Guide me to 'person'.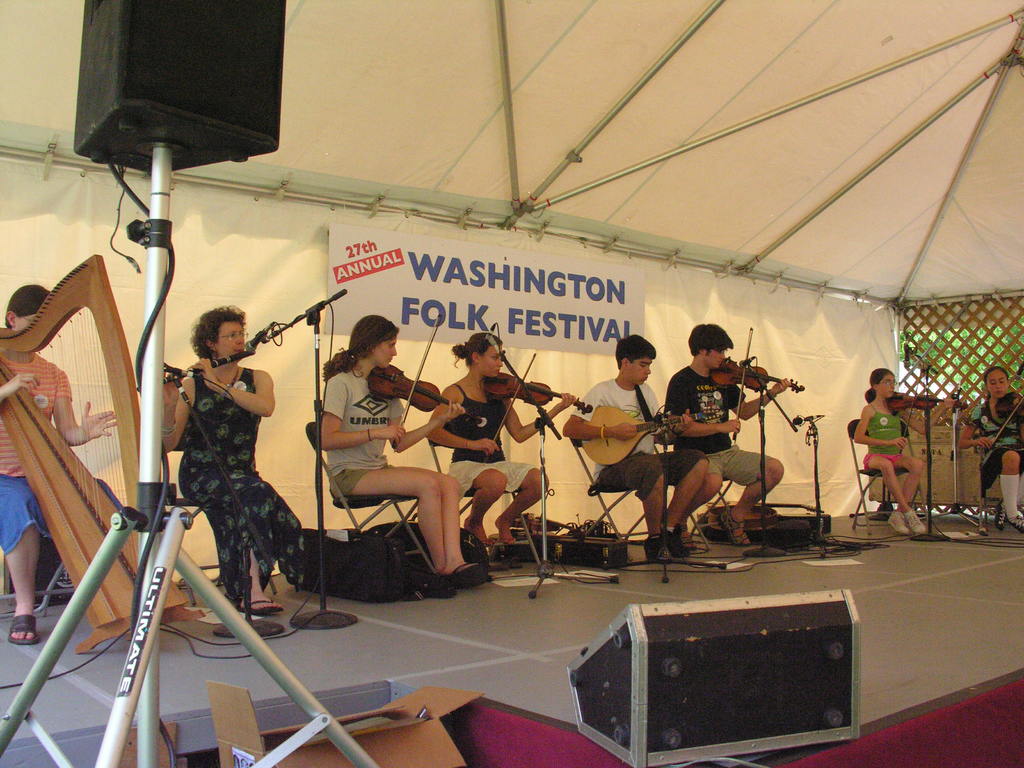
Guidance: [x1=660, y1=320, x2=791, y2=547].
